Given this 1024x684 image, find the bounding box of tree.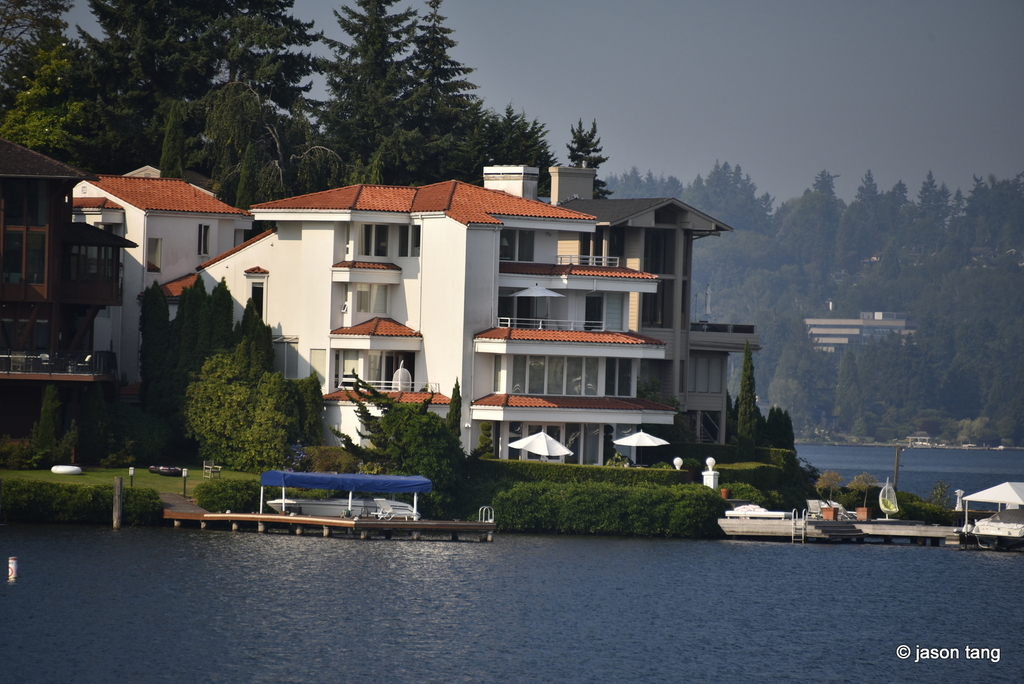
BBox(732, 335, 758, 446).
